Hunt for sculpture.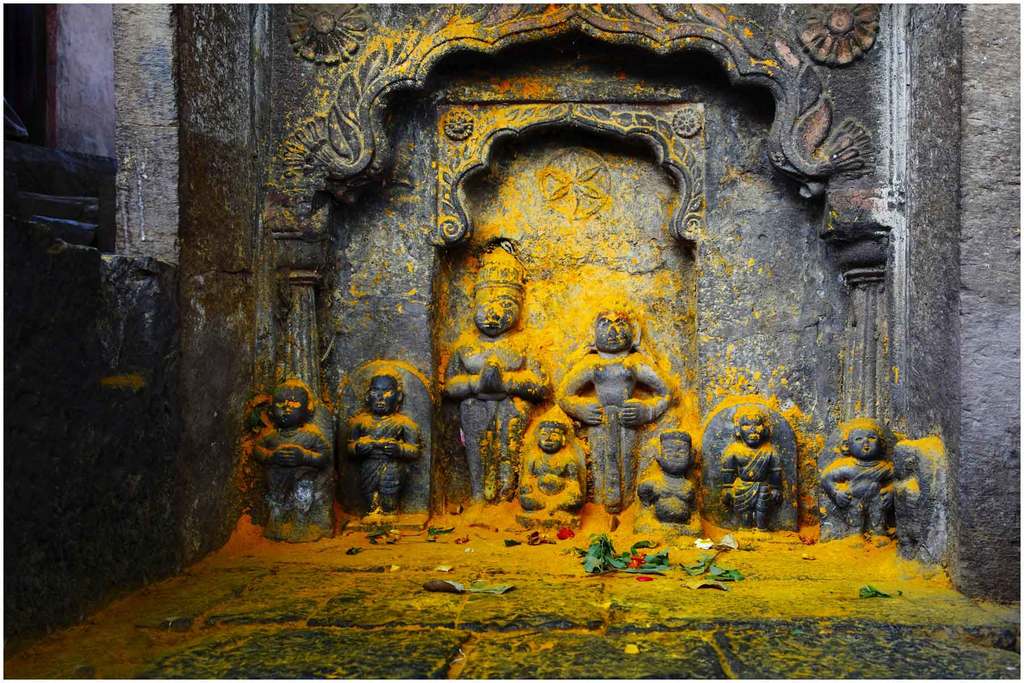
Hunted down at l=440, t=238, r=552, b=502.
